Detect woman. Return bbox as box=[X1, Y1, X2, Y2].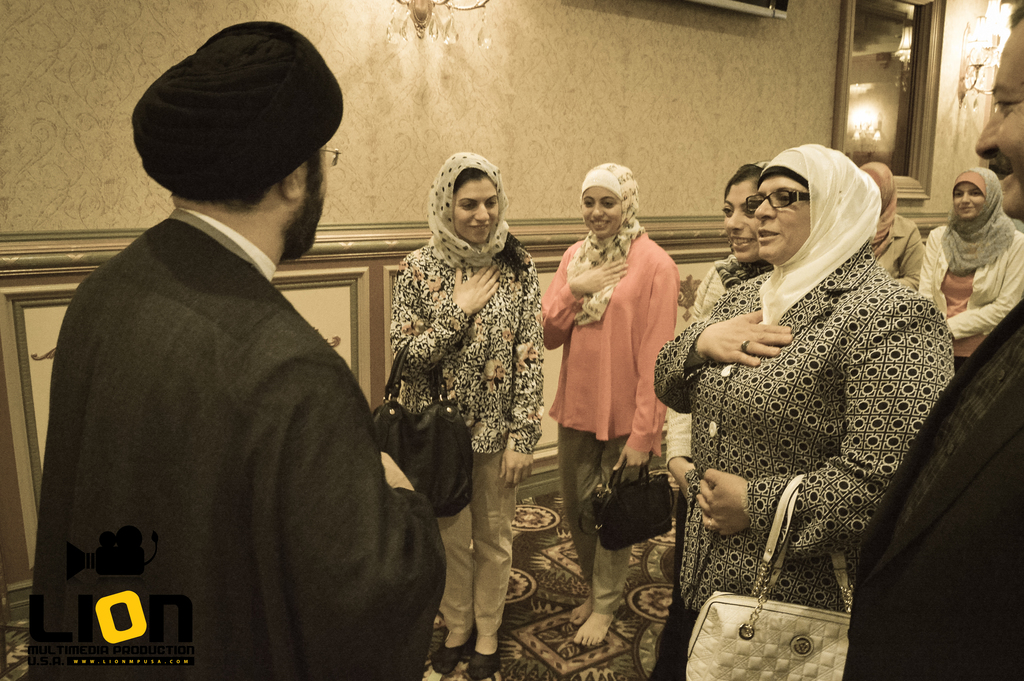
box=[660, 138, 959, 680].
